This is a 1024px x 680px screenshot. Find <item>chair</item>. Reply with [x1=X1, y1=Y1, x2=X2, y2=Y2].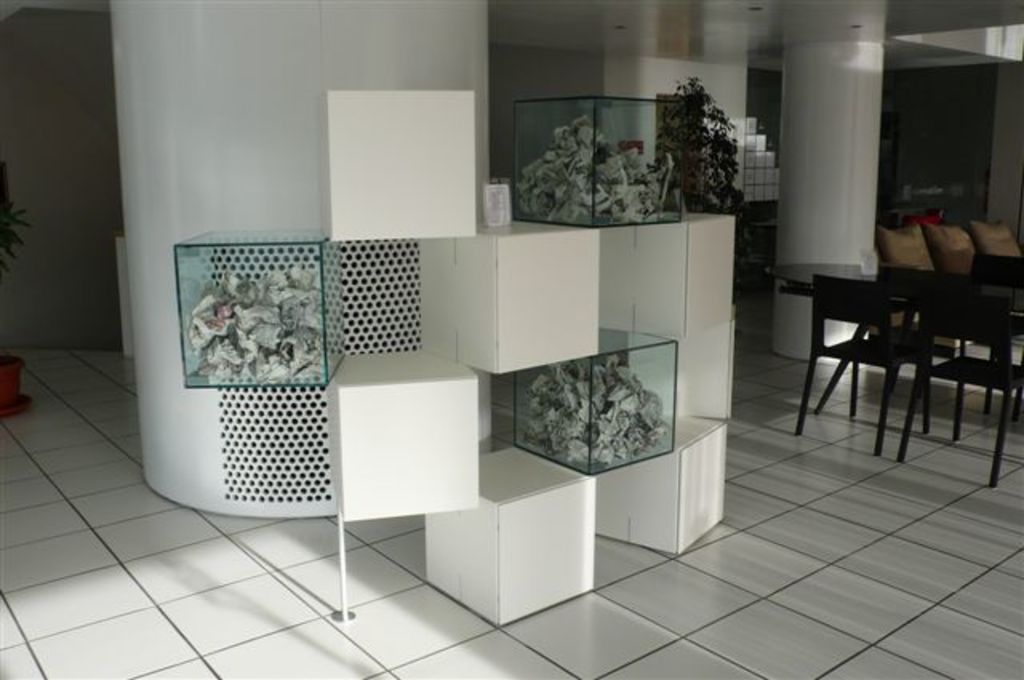
[x1=952, y1=256, x2=1022, y2=424].
